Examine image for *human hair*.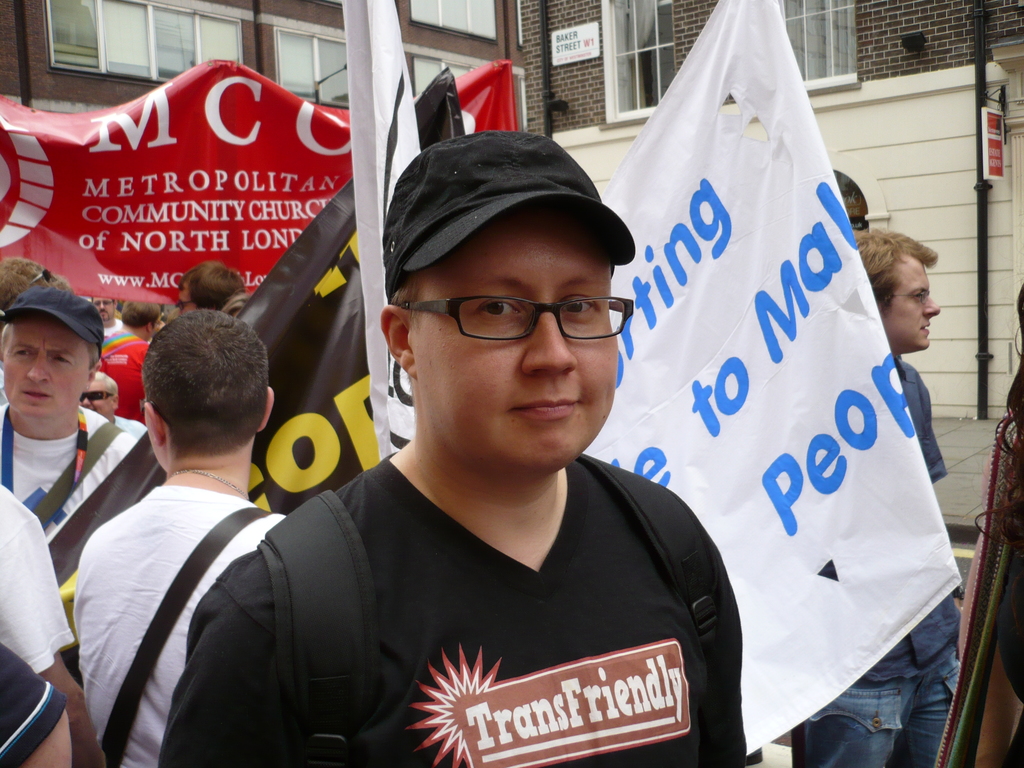
Examination result: left=88, top=367, right=118, bottom=406.
